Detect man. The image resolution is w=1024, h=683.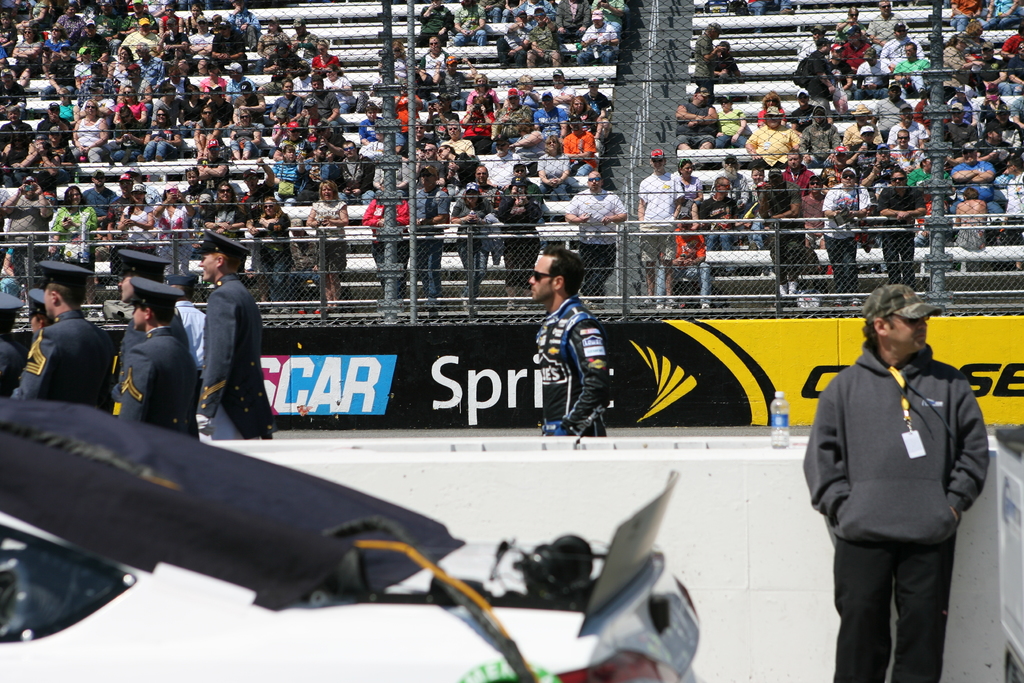
detection(13, 262, 115, 415).
